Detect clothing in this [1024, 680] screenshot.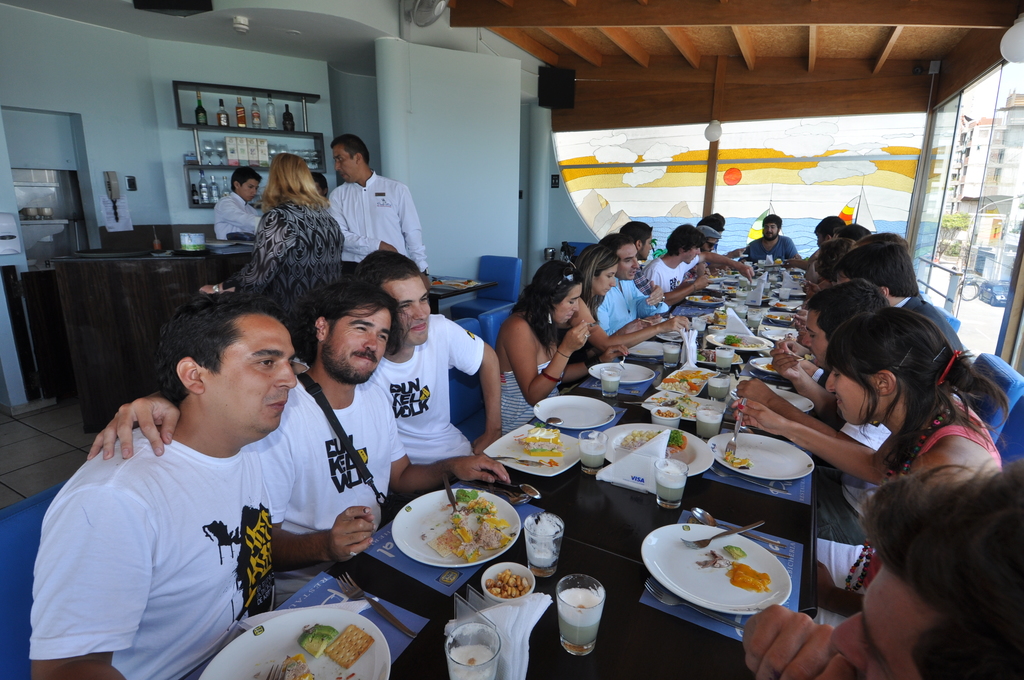
Detection: rect(805, 413, 899, 548).
